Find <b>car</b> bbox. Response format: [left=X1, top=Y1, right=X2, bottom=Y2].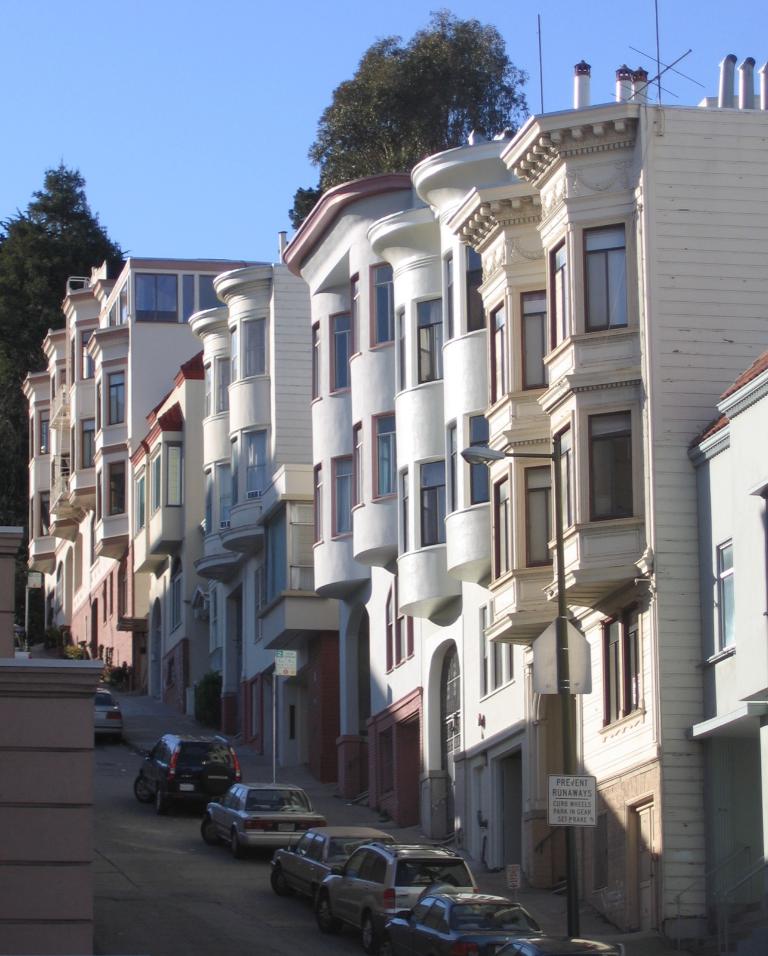
[left=496, top=929, right=623, bottom=955].
